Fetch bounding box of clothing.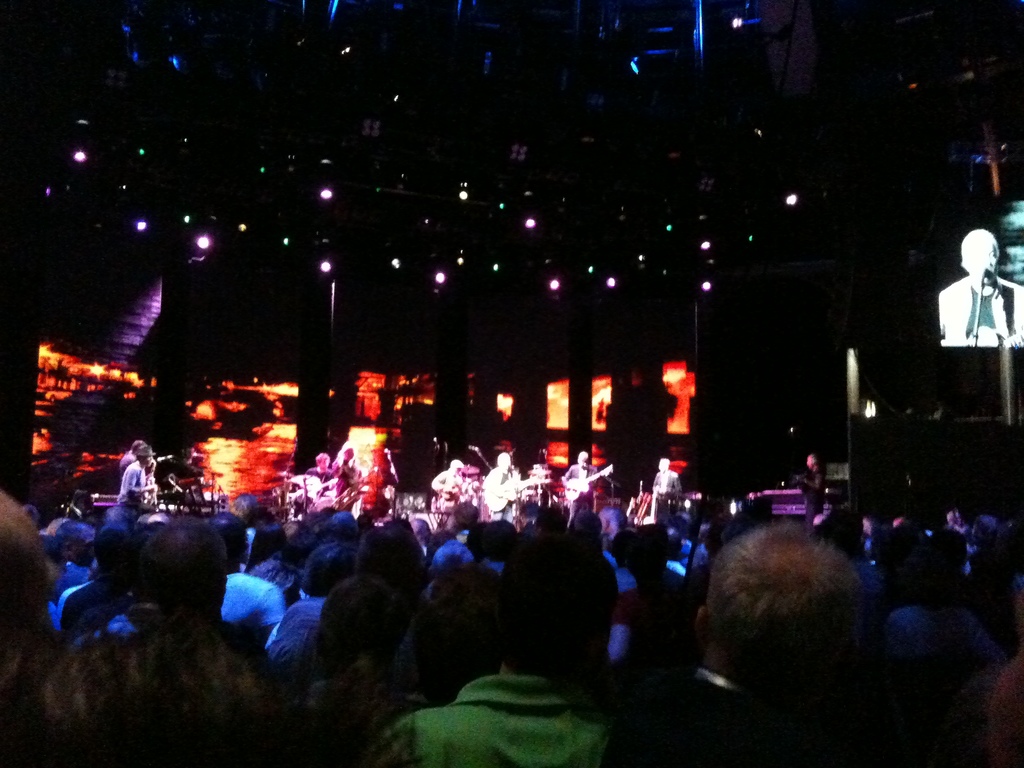
Bbox: select_region(559, 461, 598, 522).
